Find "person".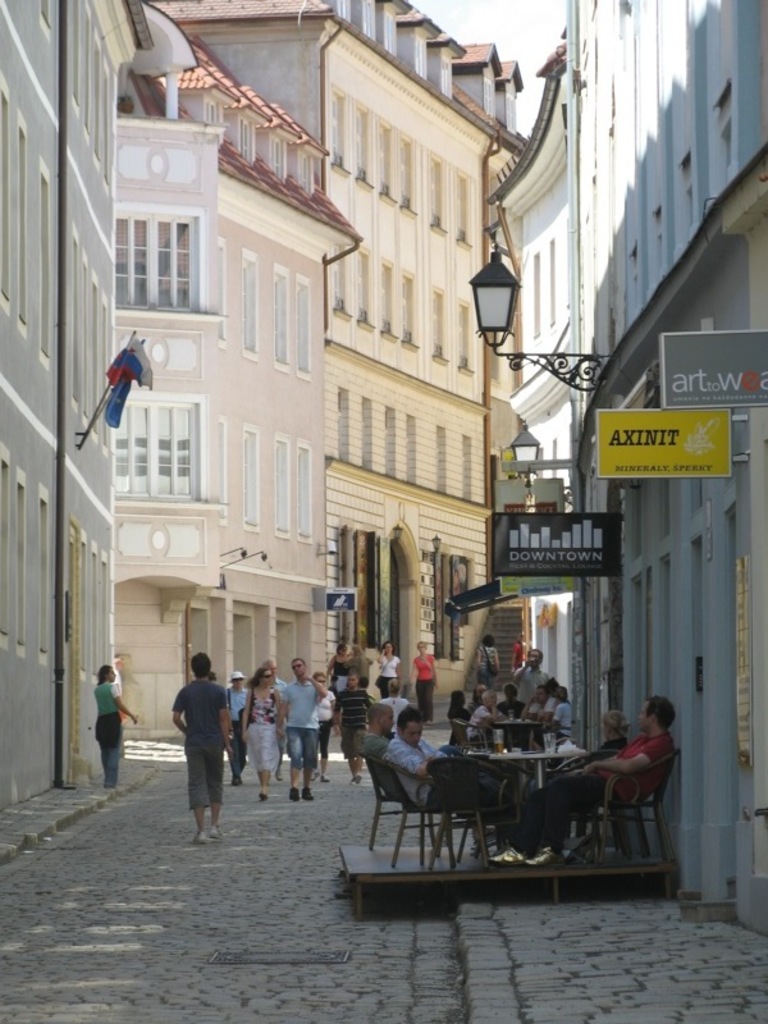
[left=492, top=694, right=678, bottom=864].
